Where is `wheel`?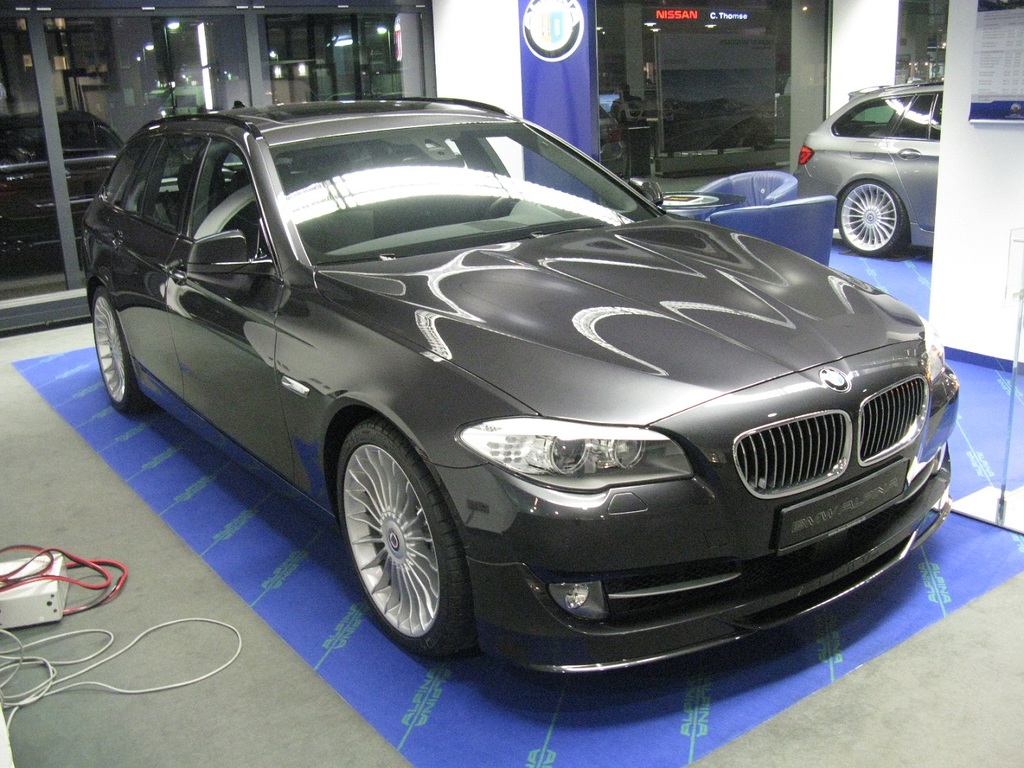
box(91, 289, 149, 413).
